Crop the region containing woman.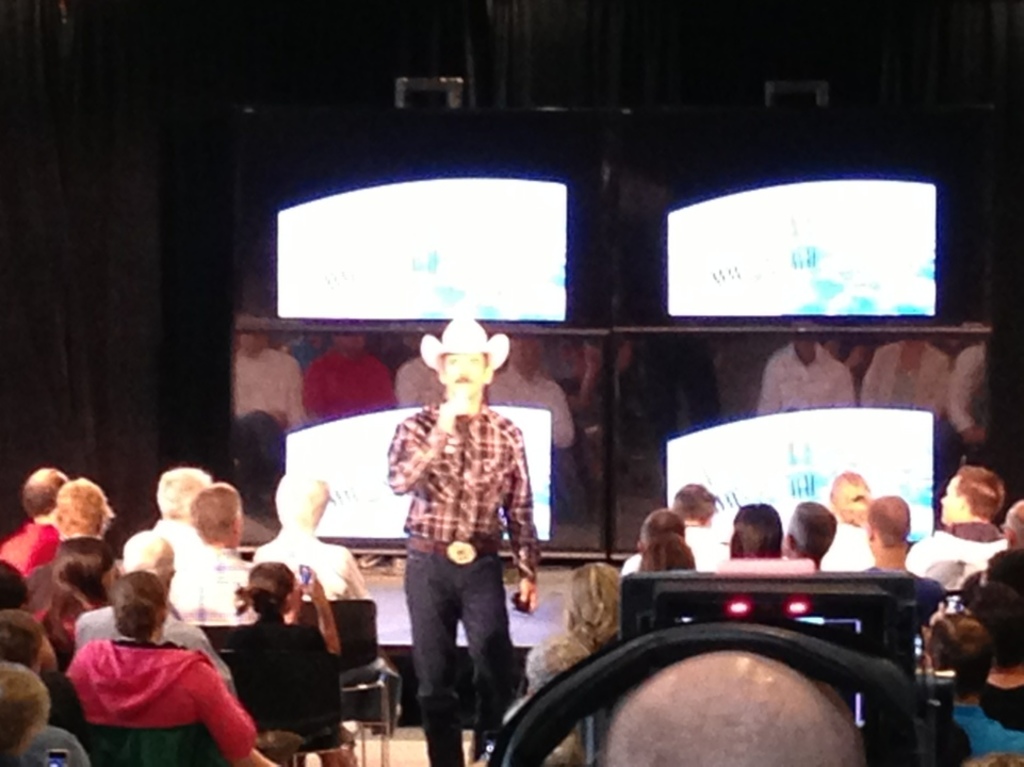
Crop region: (left=50, top=571, right=244, bottom=756).
